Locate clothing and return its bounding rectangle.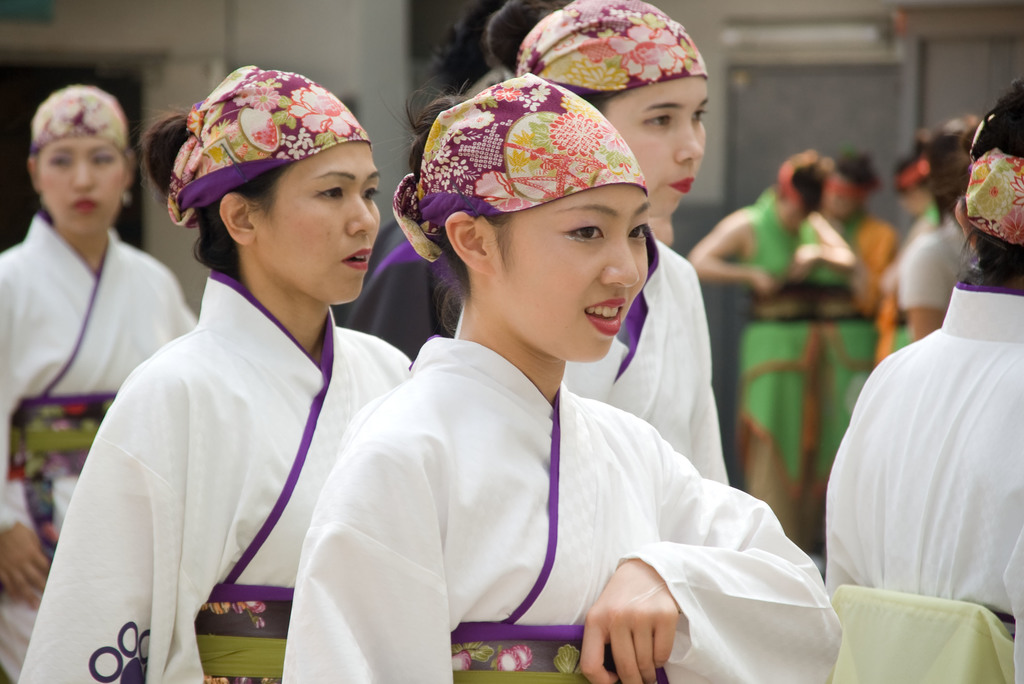
BBox(733, 195, 868, 500).
